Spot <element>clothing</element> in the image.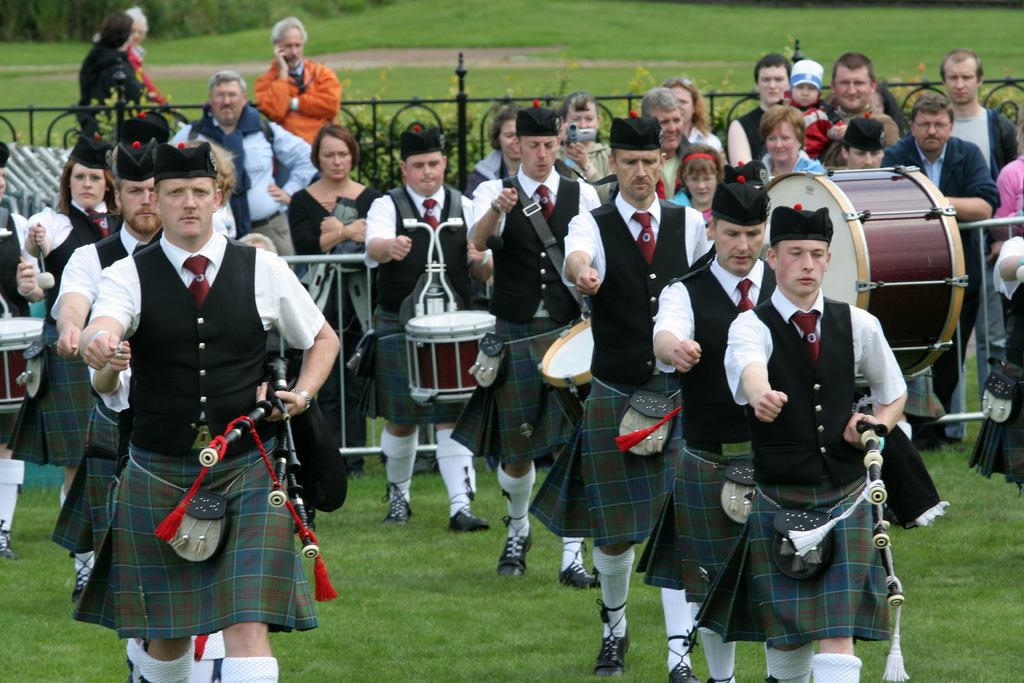
<element>clothing</element> found at bbox=[449, 160, 602, 470].
